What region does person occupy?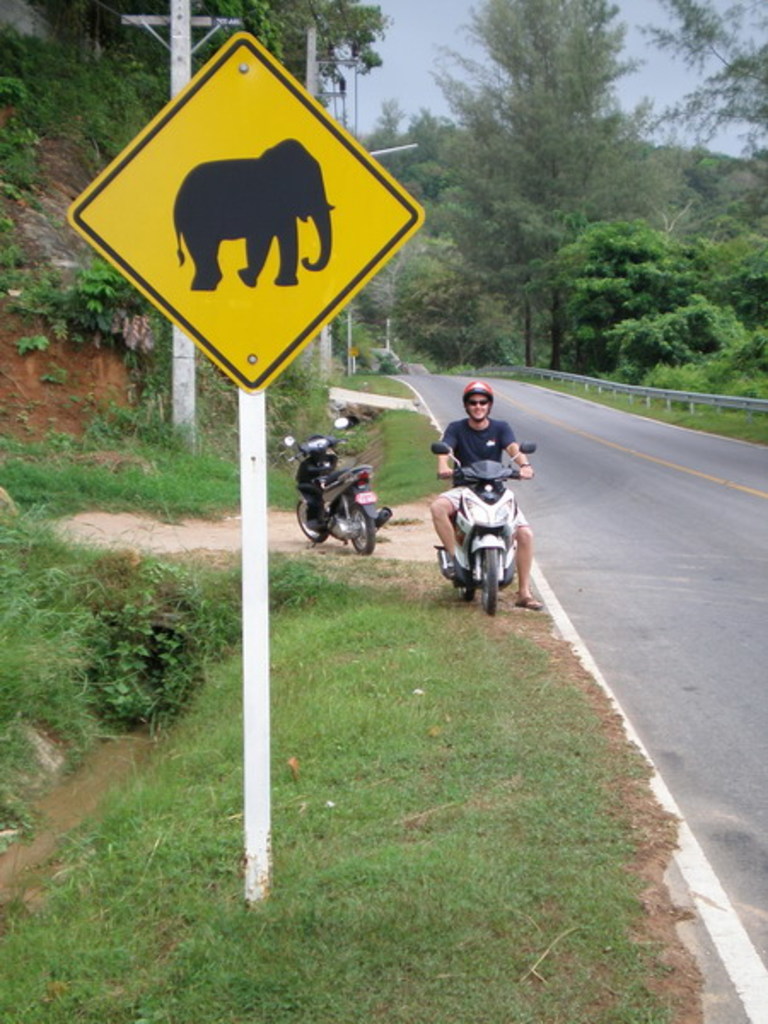
<box>440,370,536,637</box>.
